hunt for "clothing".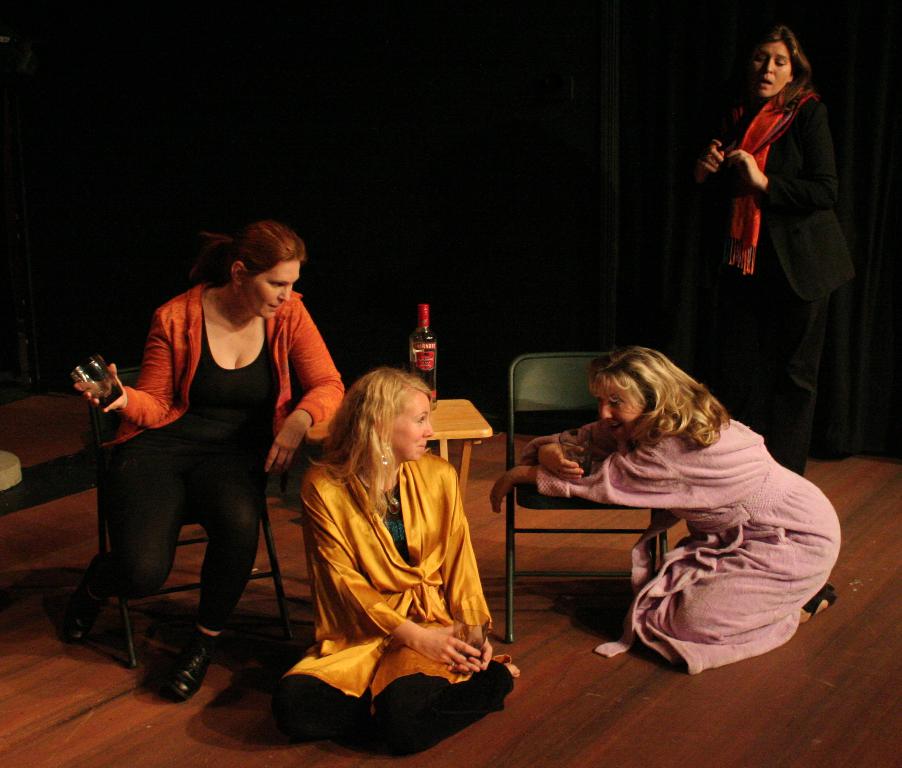
Hunted down at bbox=[298, 422, 499, 716].
